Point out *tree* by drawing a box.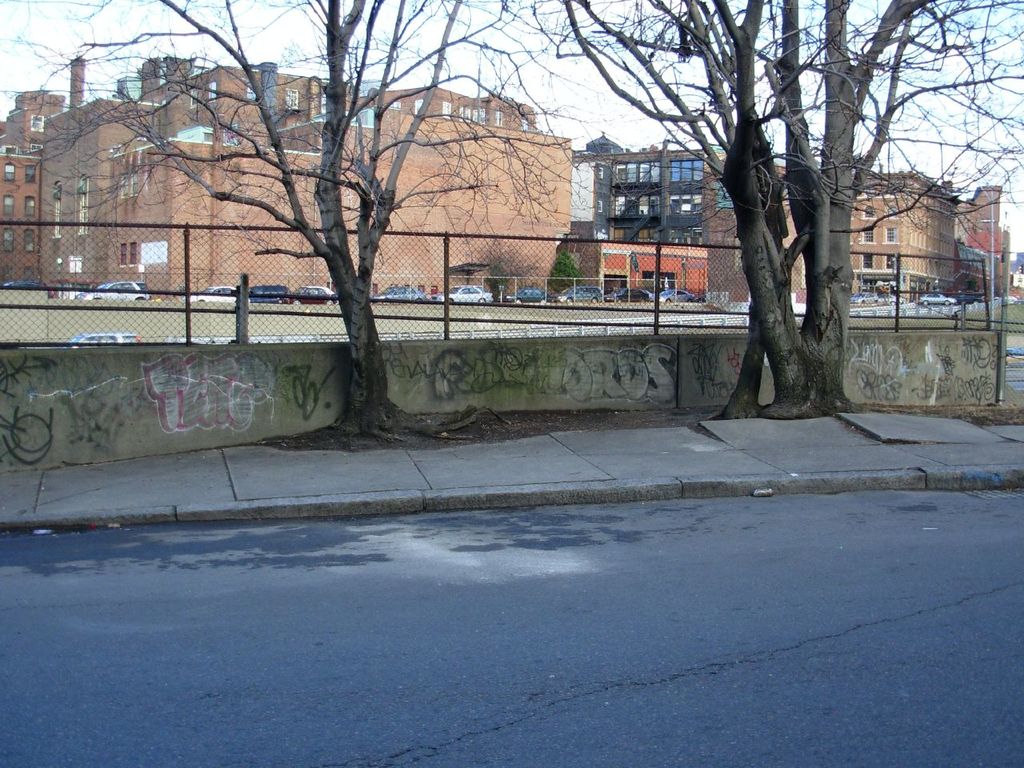
<bbox>0, 0, 511, 449</bbox>.
